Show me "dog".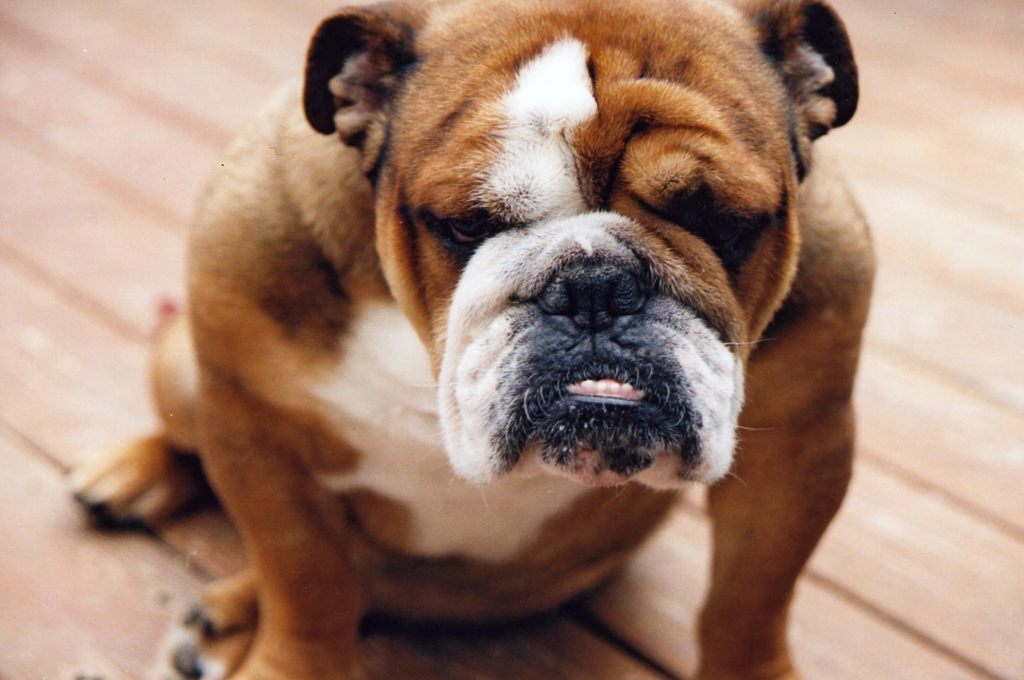
"dog" is here: Rect(65, 0, 876, 679).
